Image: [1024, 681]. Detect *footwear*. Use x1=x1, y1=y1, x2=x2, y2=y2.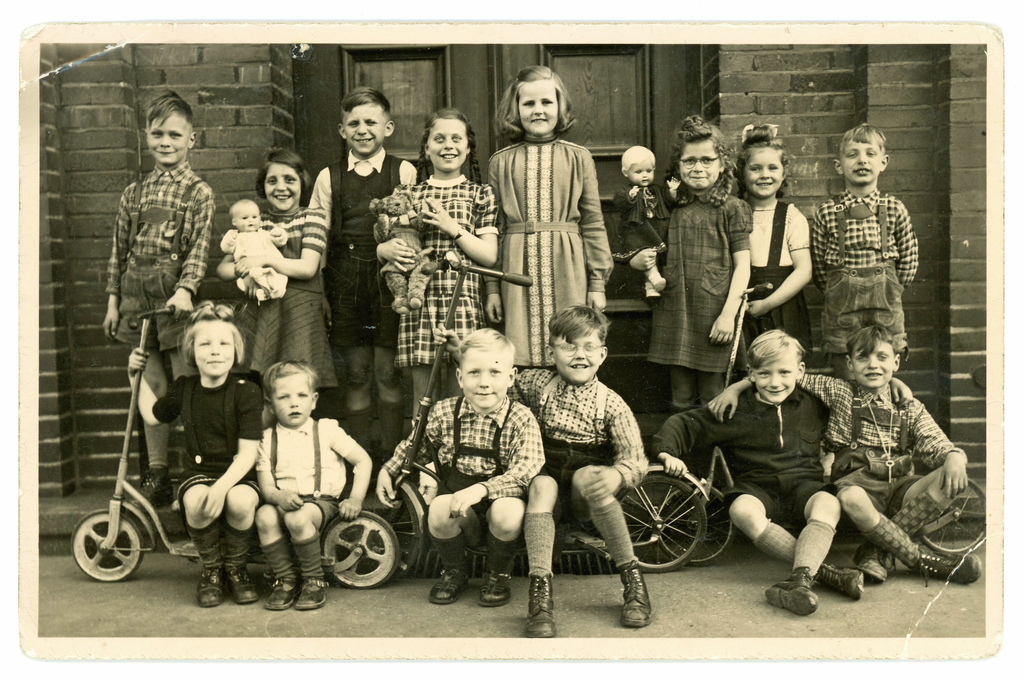
x1=619, y1=564, x2=648, y2=622.
